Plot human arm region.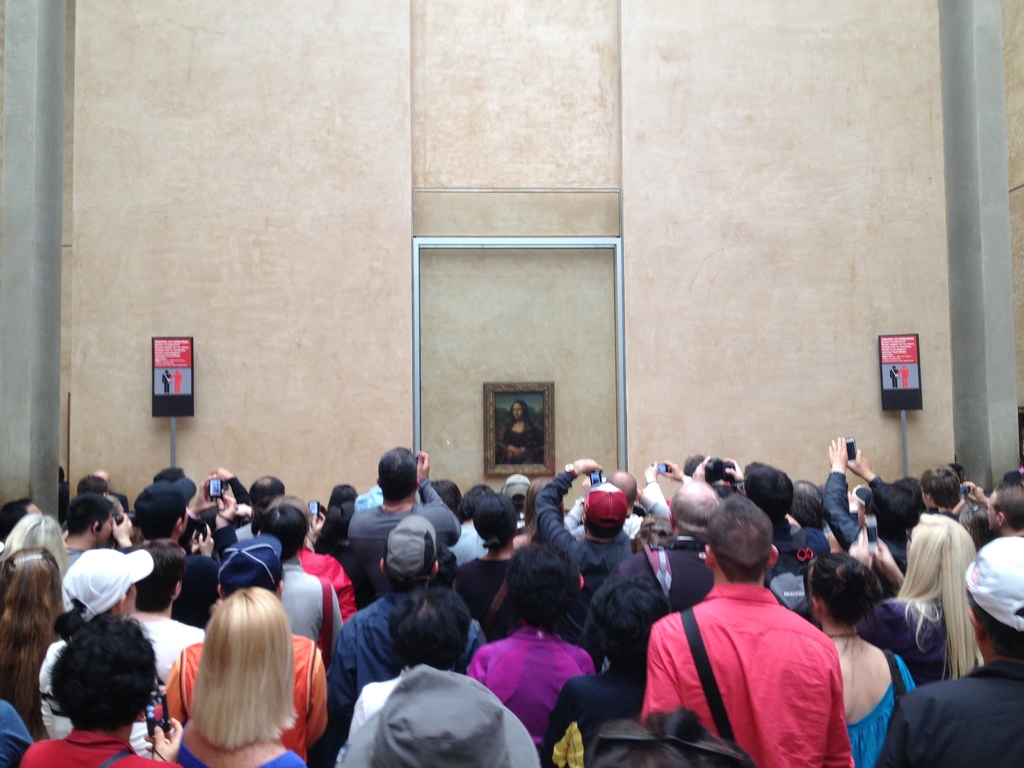
Plotted at left=160, top=661, right=186, bottom=719.
